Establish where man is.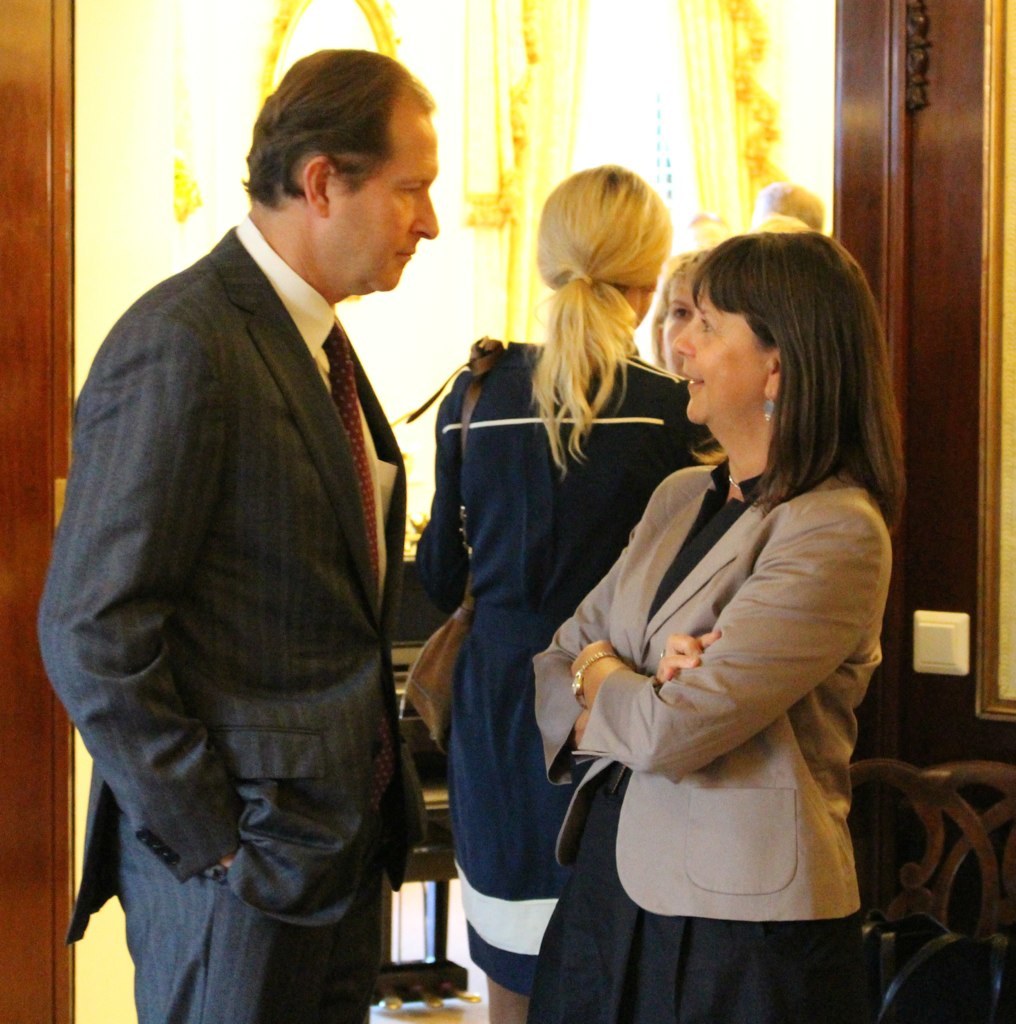
Established at [x1=40, y1=1, x2=476, y2=1023].
